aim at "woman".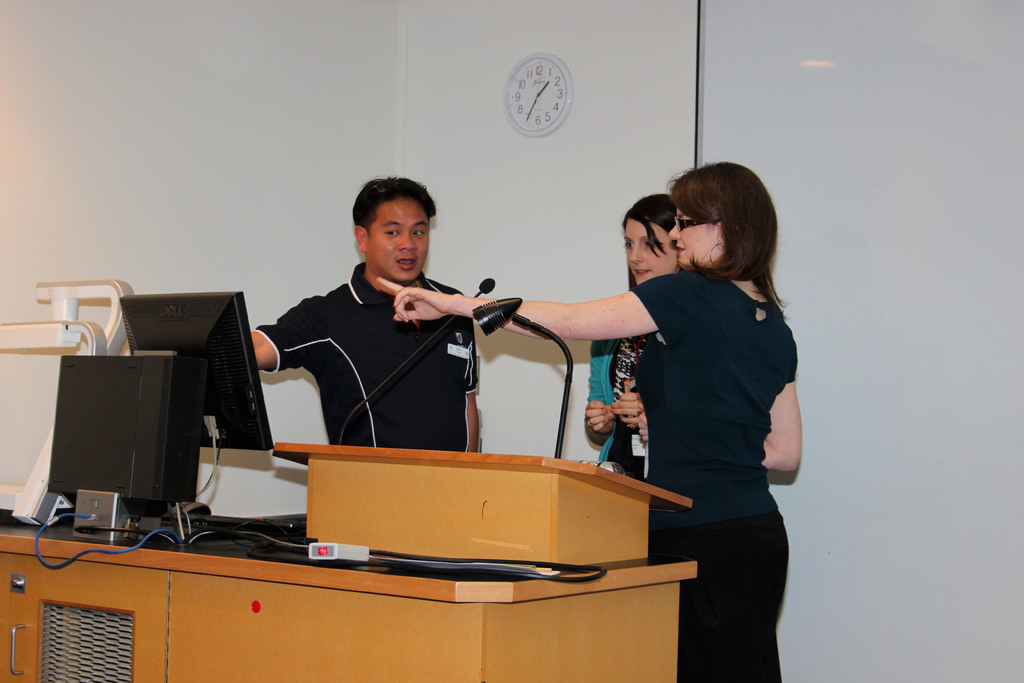
Aimed at pyautogui.locateOnScreen(588, 194, 685, 484).
